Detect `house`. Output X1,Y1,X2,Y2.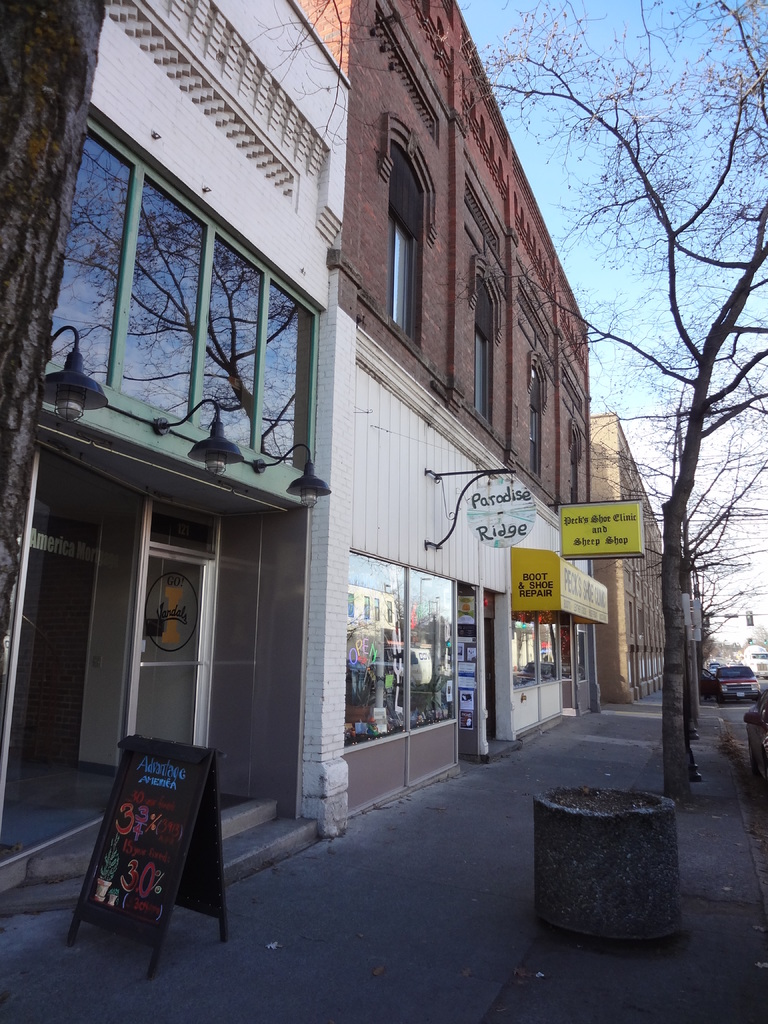
0,0,364,946.
